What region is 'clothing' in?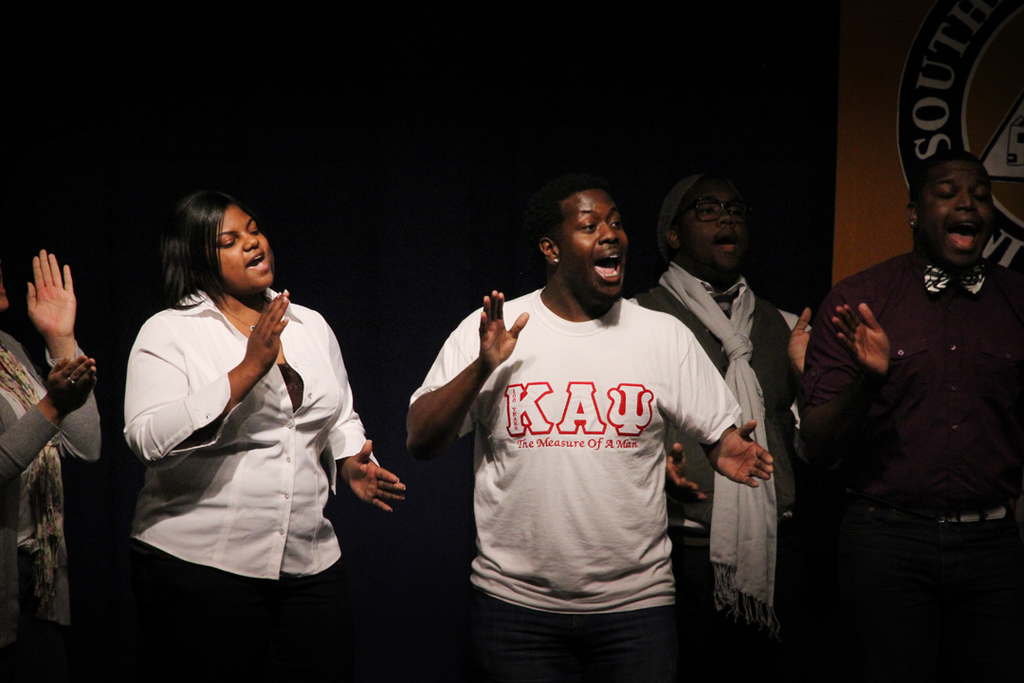
crop(471, 593, 684, 682).
